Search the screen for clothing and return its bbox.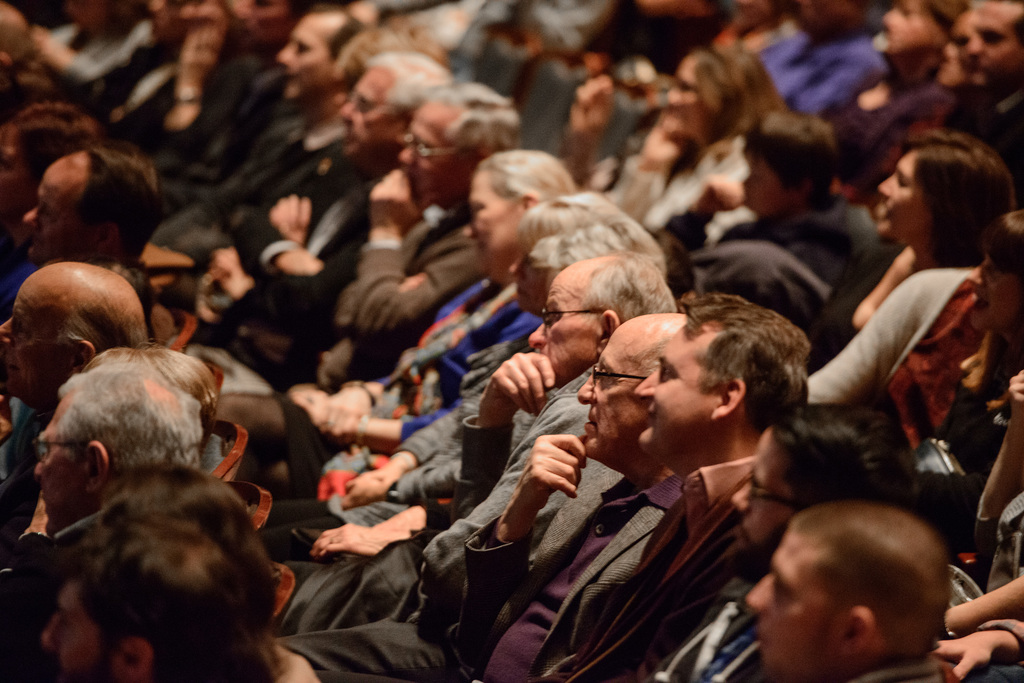
Found: <region>289, 353, 599, 606</region>.
